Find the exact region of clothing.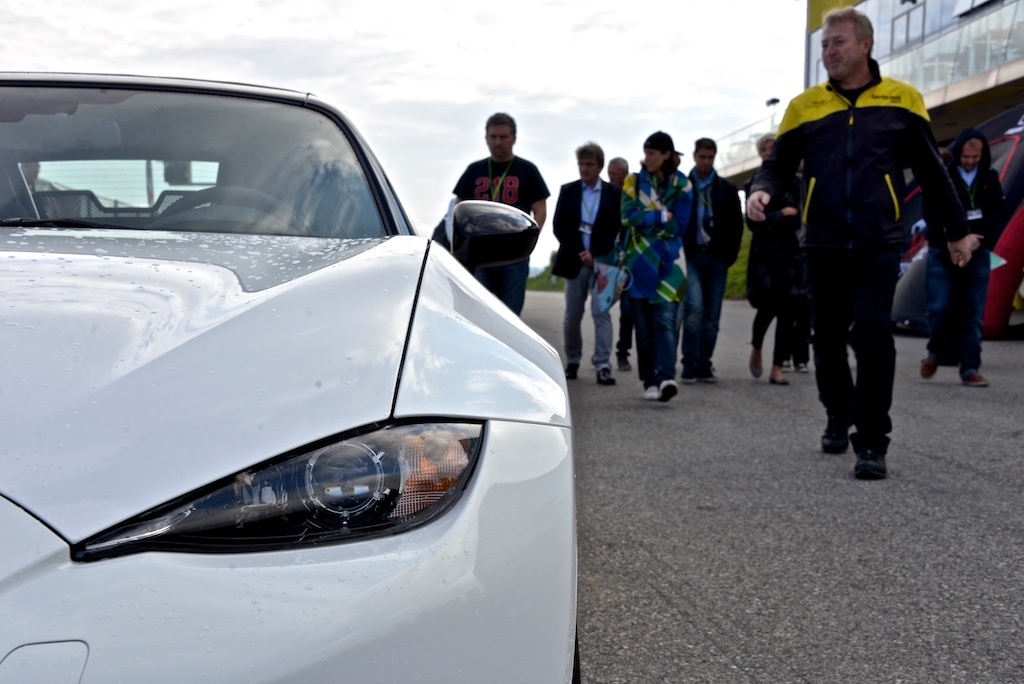
Exact region: bbox=[453, 145, 551, 314].
